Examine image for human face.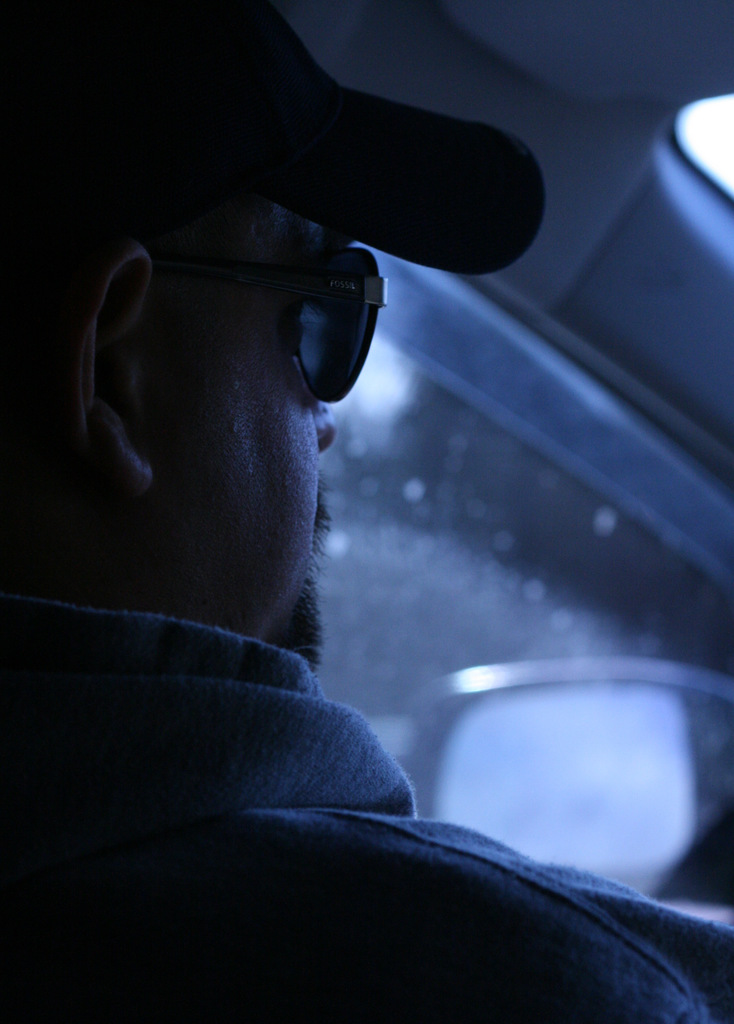
Examination result: pyautogui.locateOnScreen(149, 206, 335, 641).
